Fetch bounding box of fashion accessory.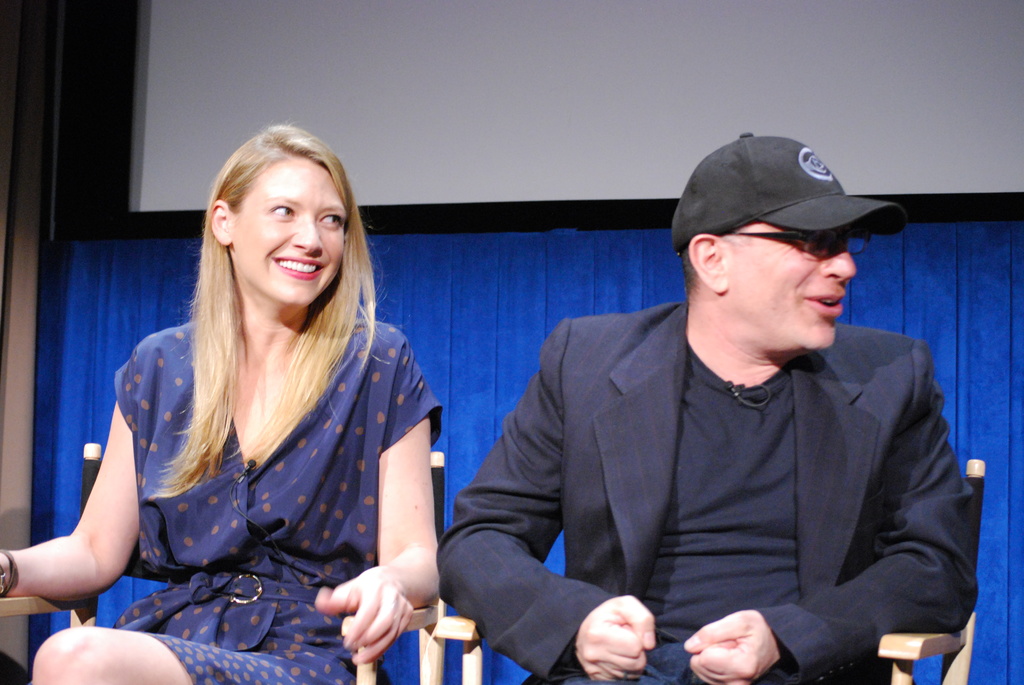
Bbox: select_region(0, 546, 24, 589).
